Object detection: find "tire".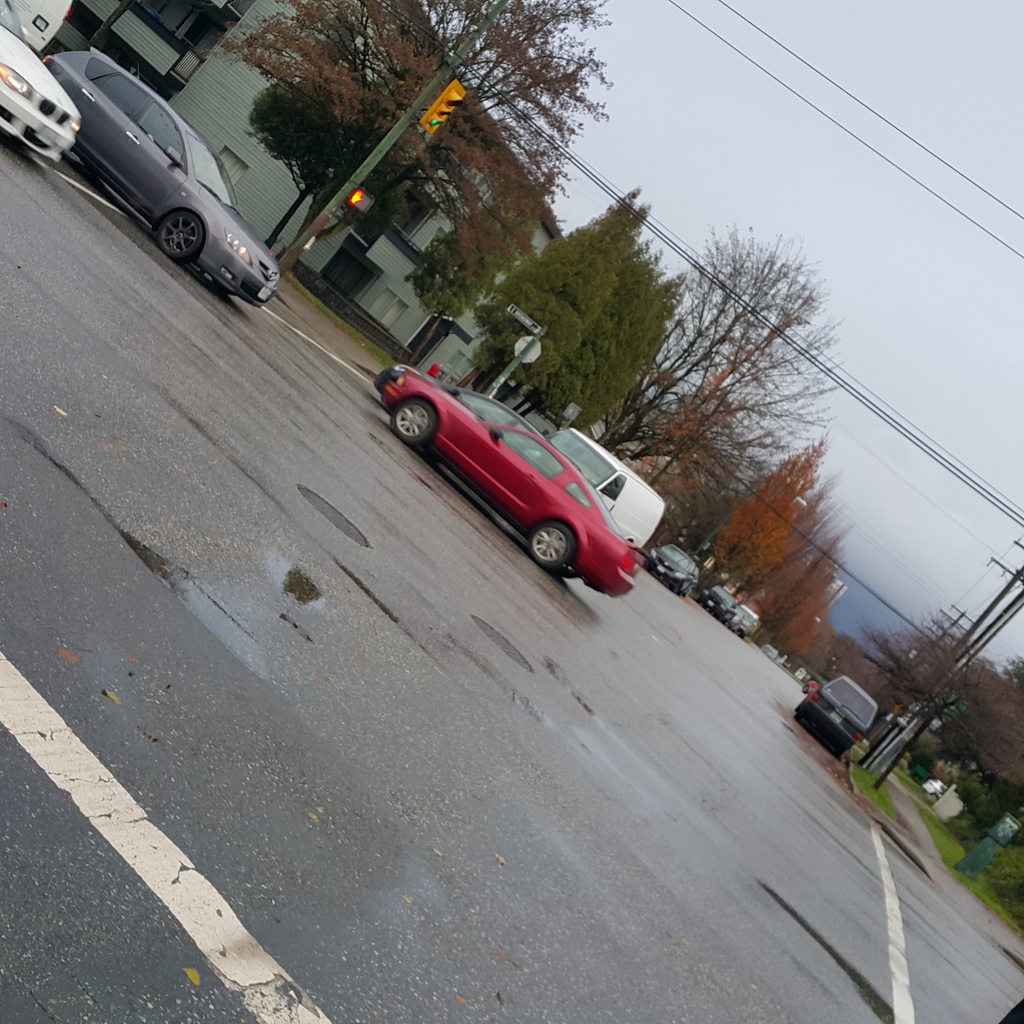
525 522 572 568.
